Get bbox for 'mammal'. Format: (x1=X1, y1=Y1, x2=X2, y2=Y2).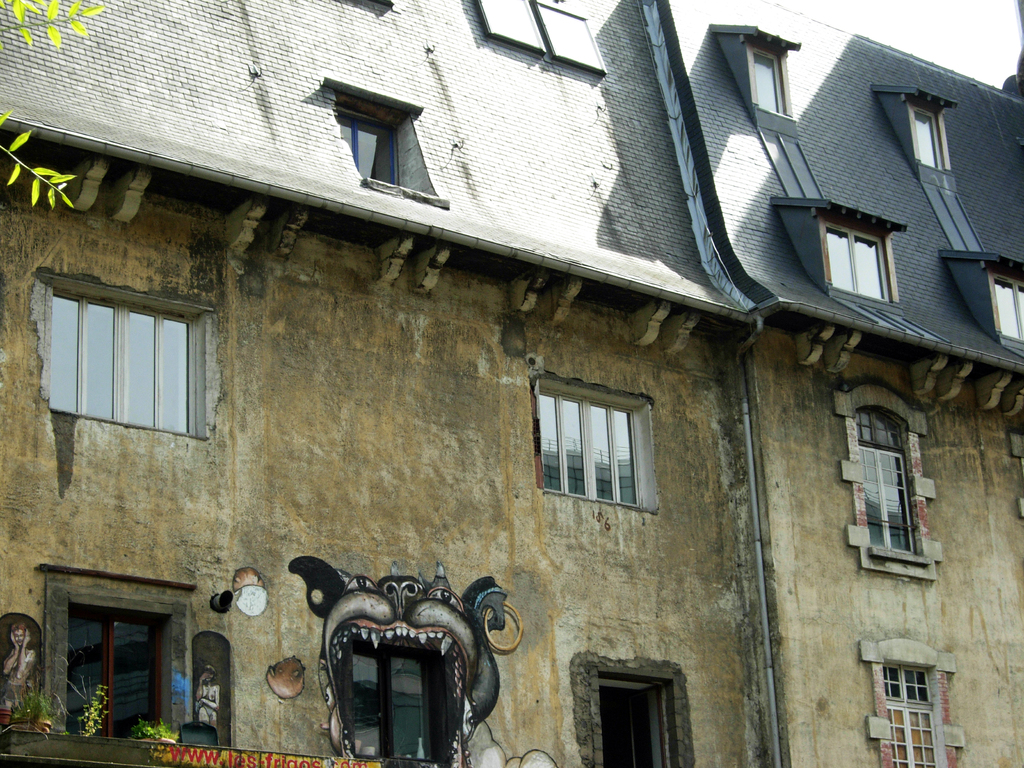
(x1=193, y1=666, x2=221, y2=724).
